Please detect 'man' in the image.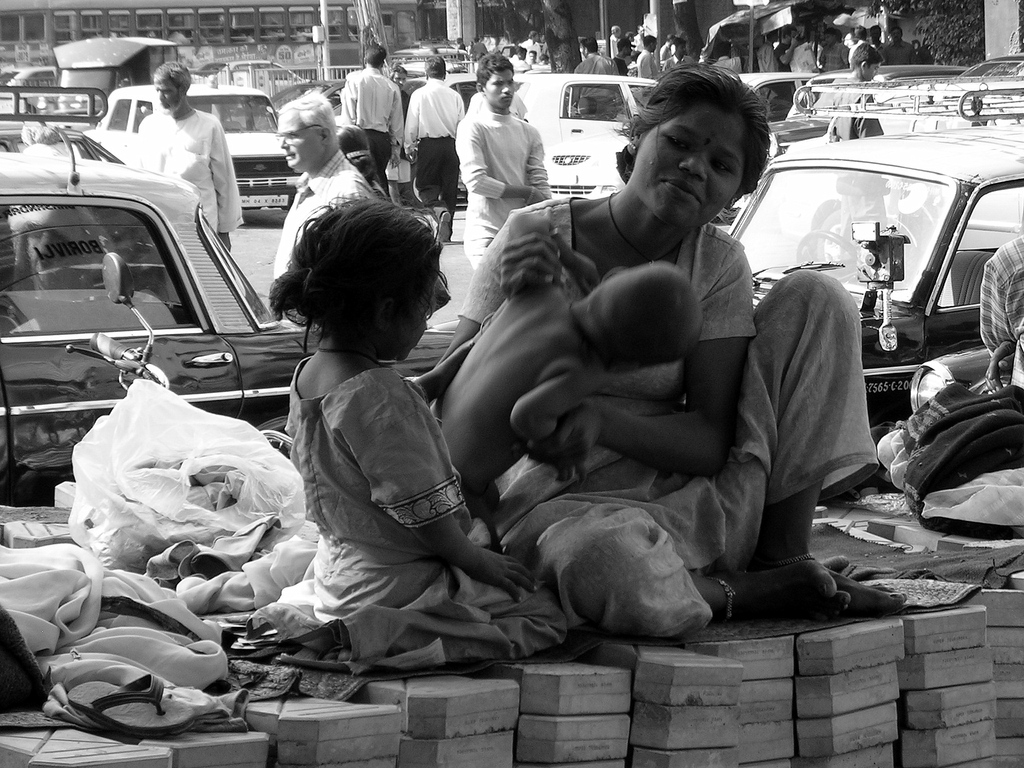
Rect(129, 58, 249, 255).
